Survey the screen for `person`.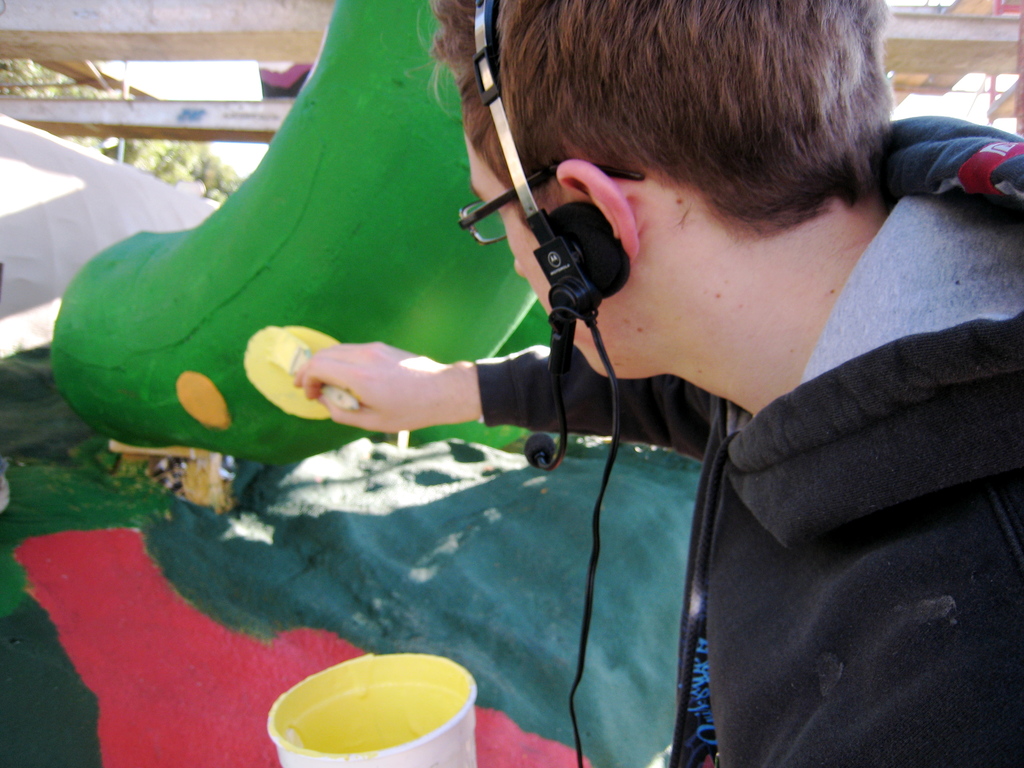
Survey found: bbox=[132, 0, 1005, 753].
